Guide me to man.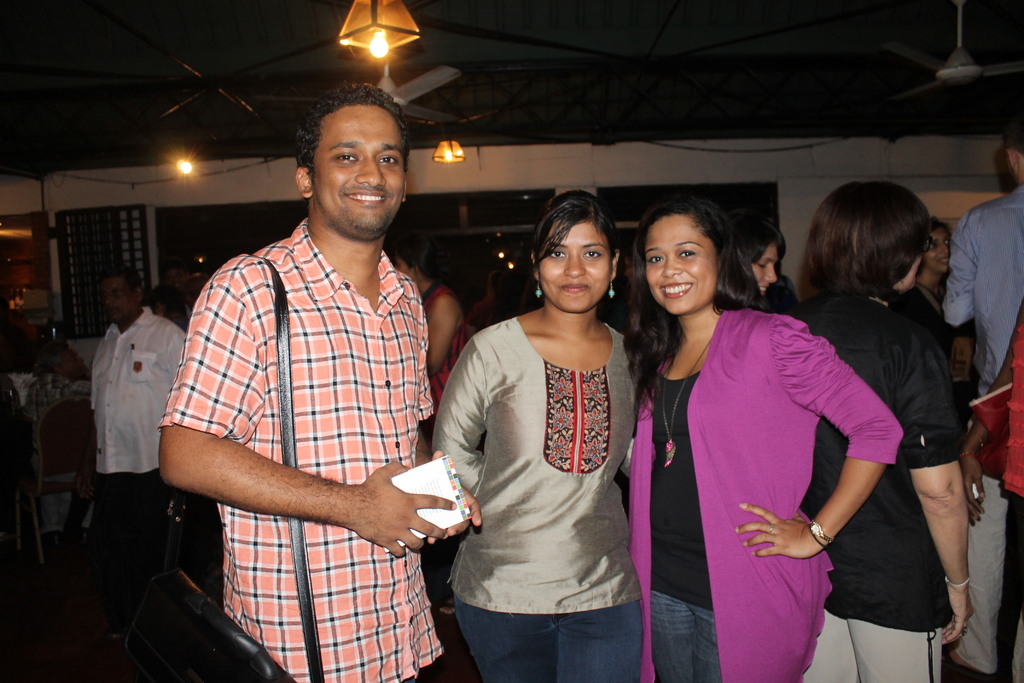
Guidance: rect(941, 130, 1023, 682).
